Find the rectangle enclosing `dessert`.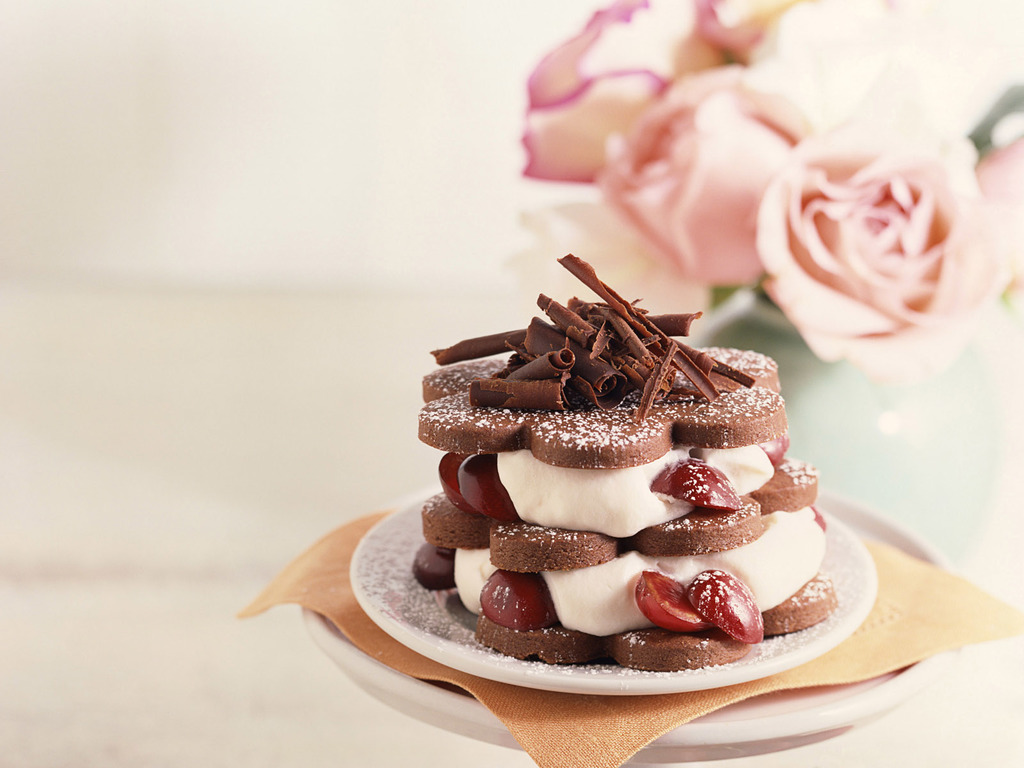
[234, 246, 1023, 767].
